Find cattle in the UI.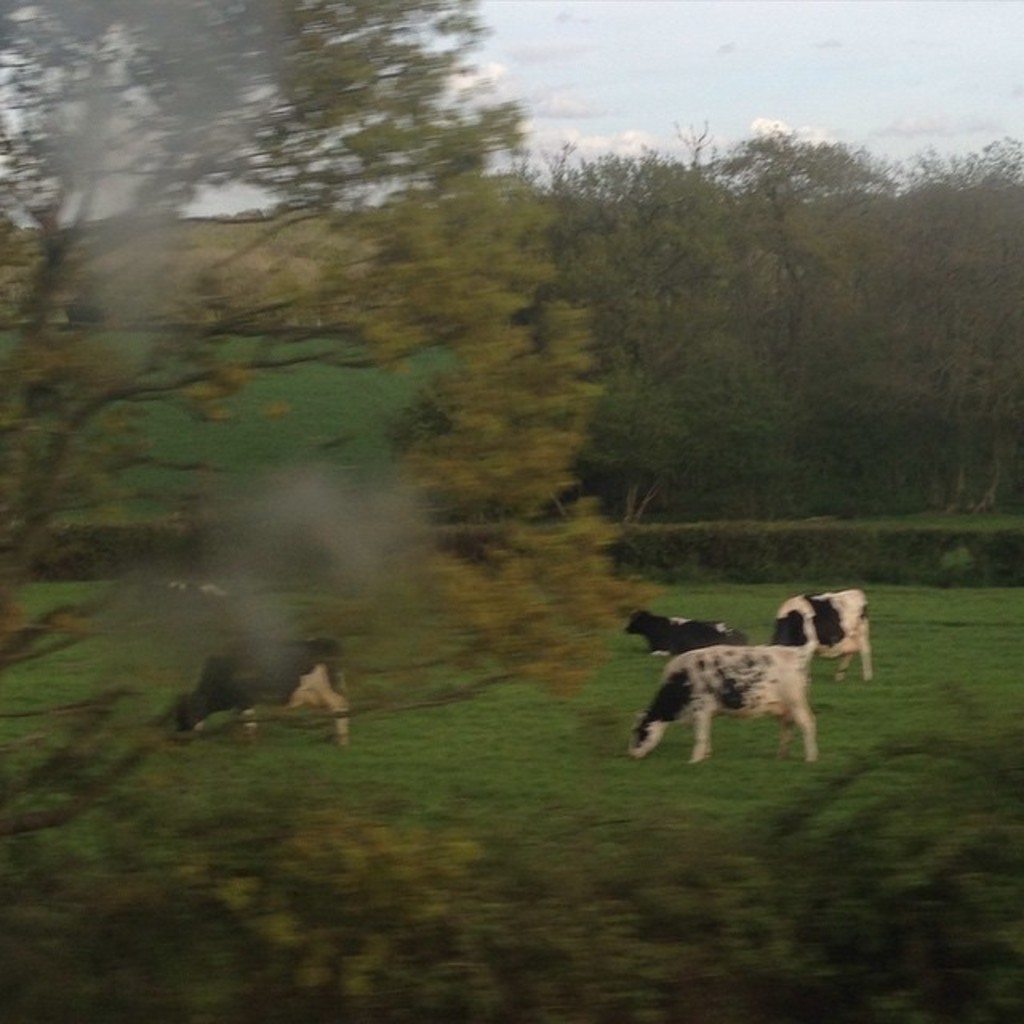
UI element at 776:594:870:678.
